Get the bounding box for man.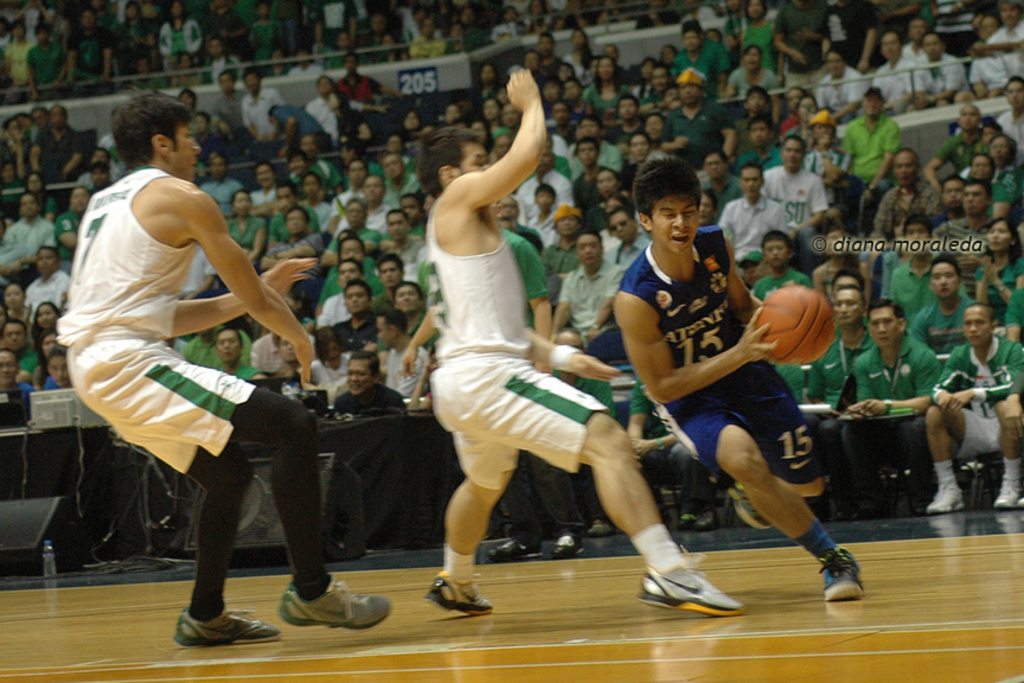
x1=335 y1=200 x2=372 y2=250.
